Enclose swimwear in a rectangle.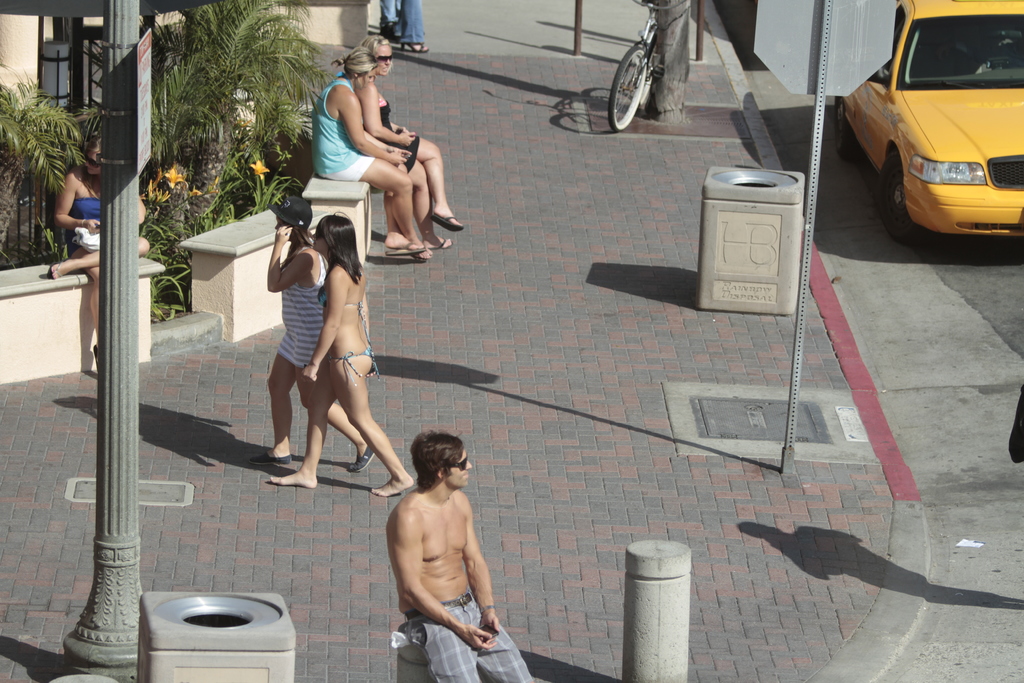
326 347 385 391.
